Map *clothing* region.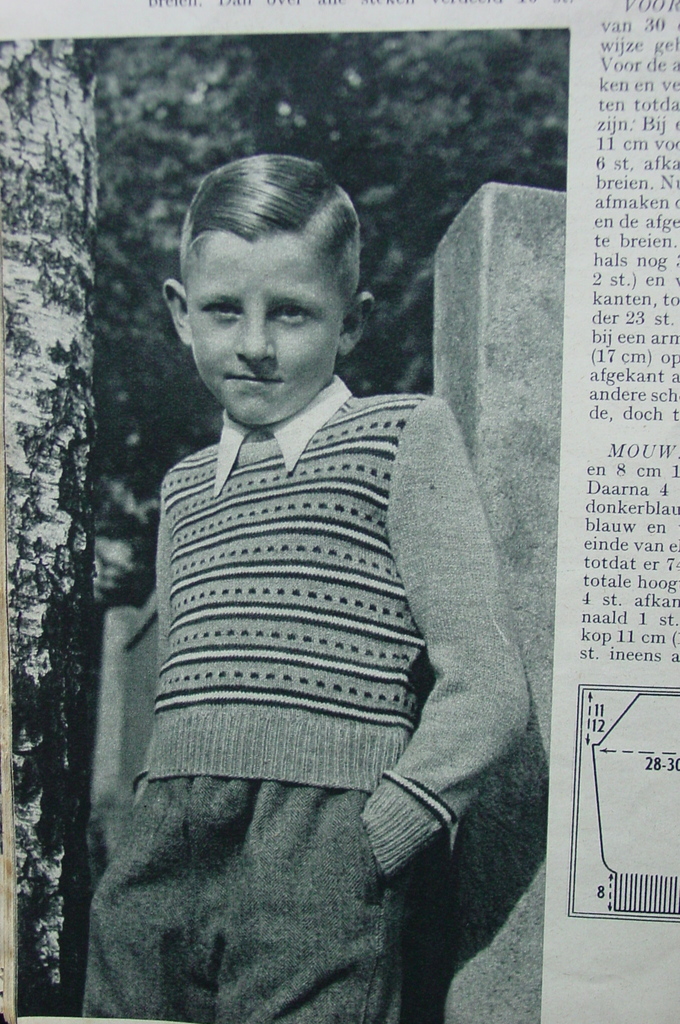
Mapped to x1=86 y1=377 x2=542 y2=1023.
